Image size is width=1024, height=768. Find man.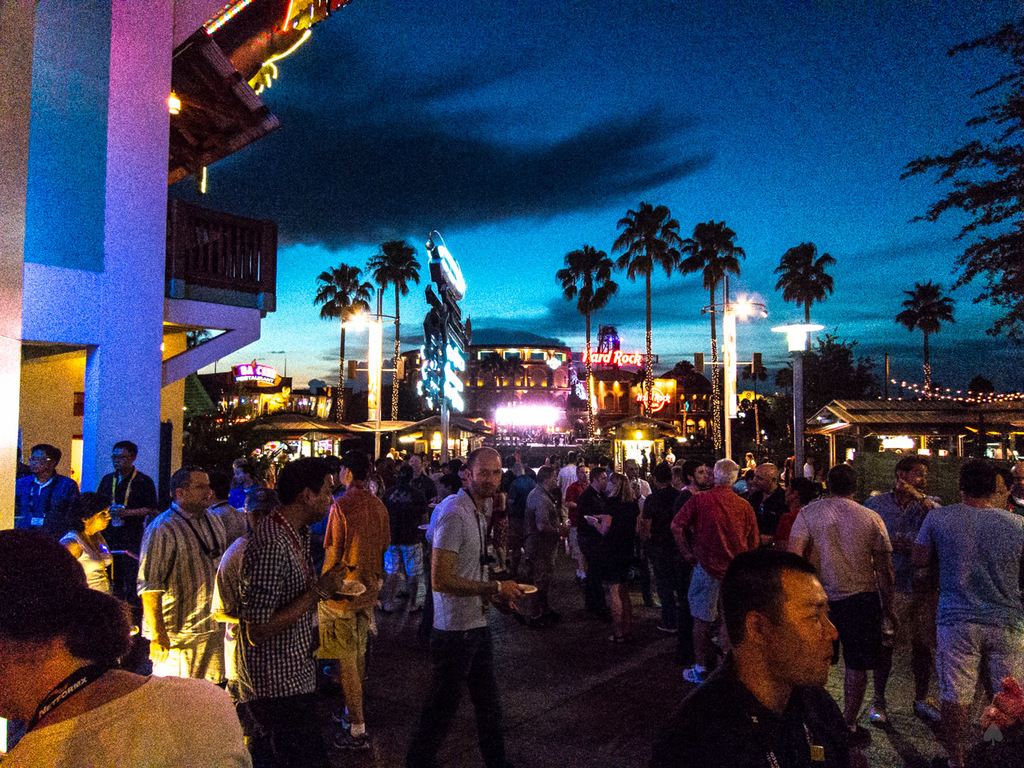
(868, 456, 942, 728).
